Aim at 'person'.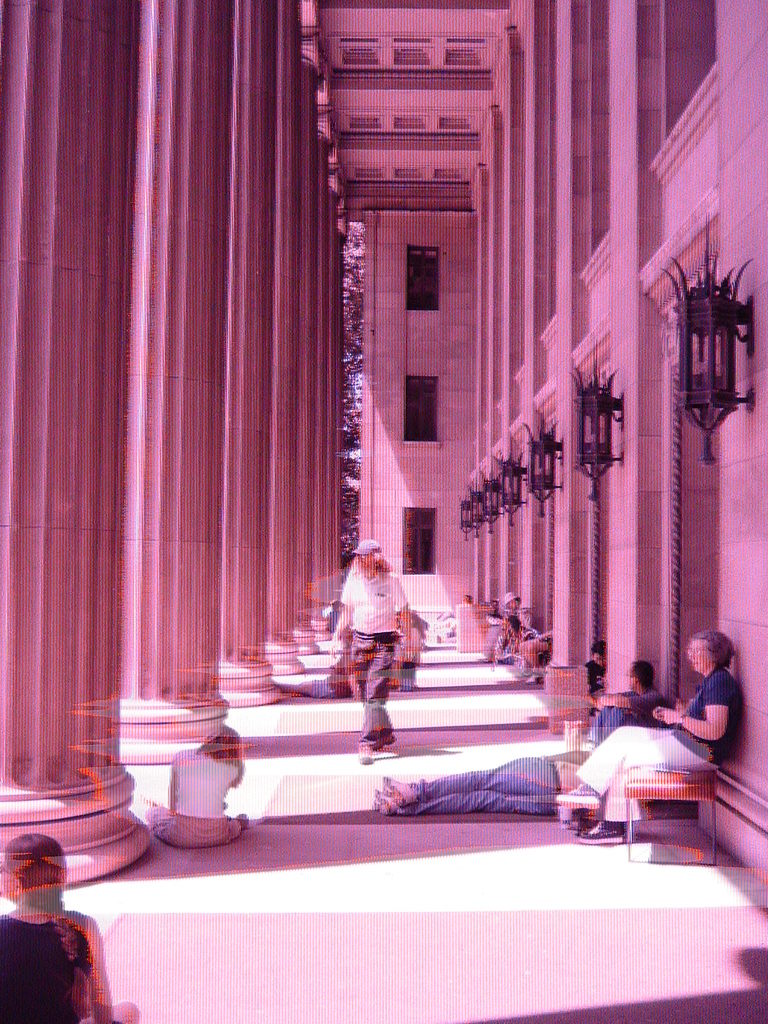
Aimed at 364,749,583,812.
